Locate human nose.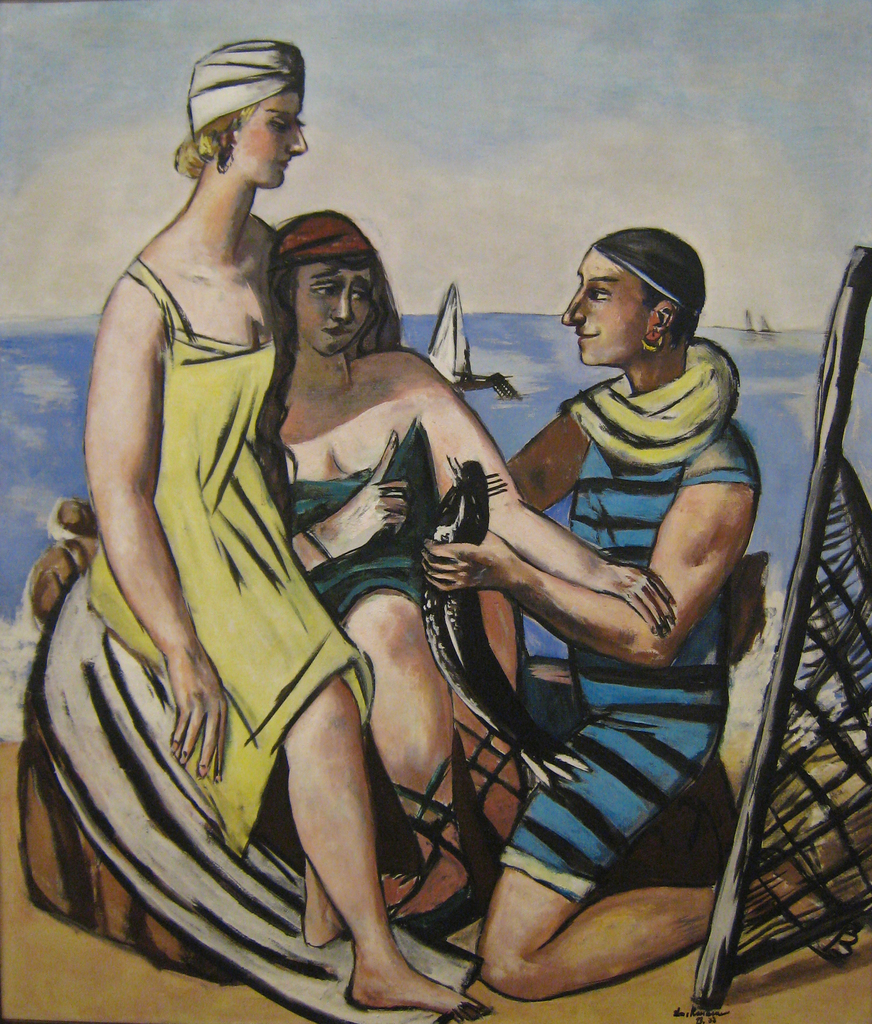
Bounding box: left=286, top=121, right=309, bottom=154.
